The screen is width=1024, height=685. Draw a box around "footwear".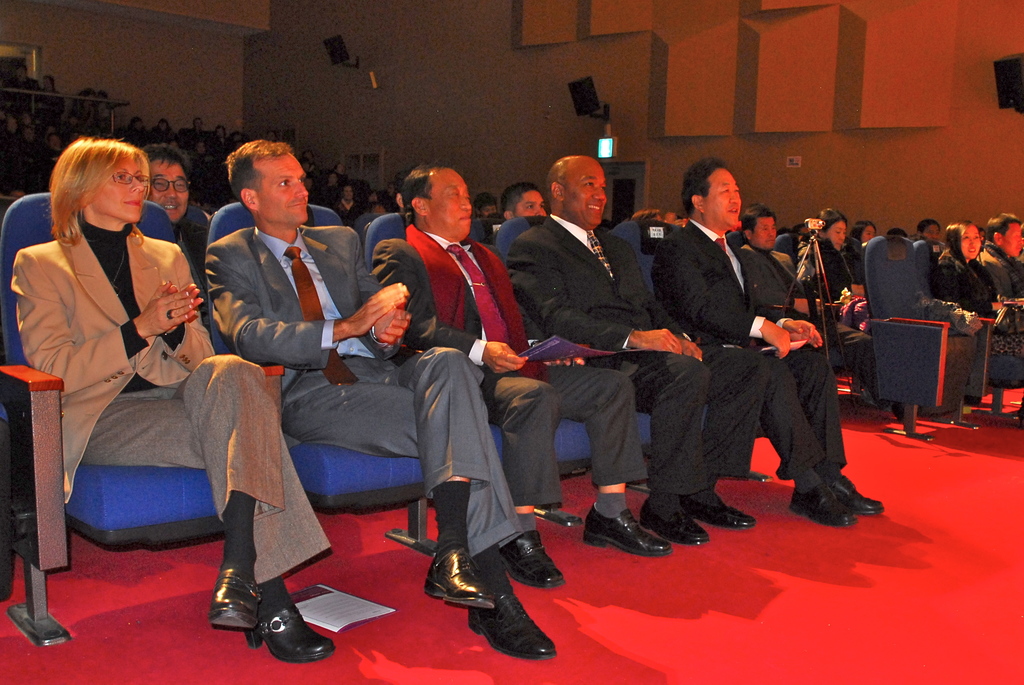
[209, 569, 262, 628].
